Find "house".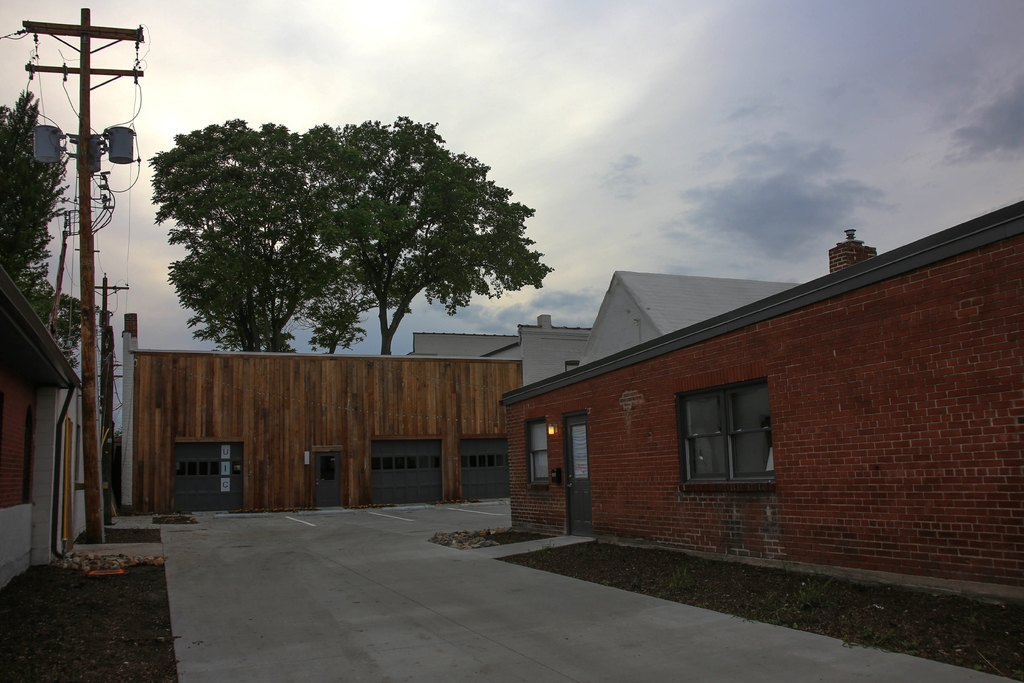
bbox=(504, 229, 1023, 595).
